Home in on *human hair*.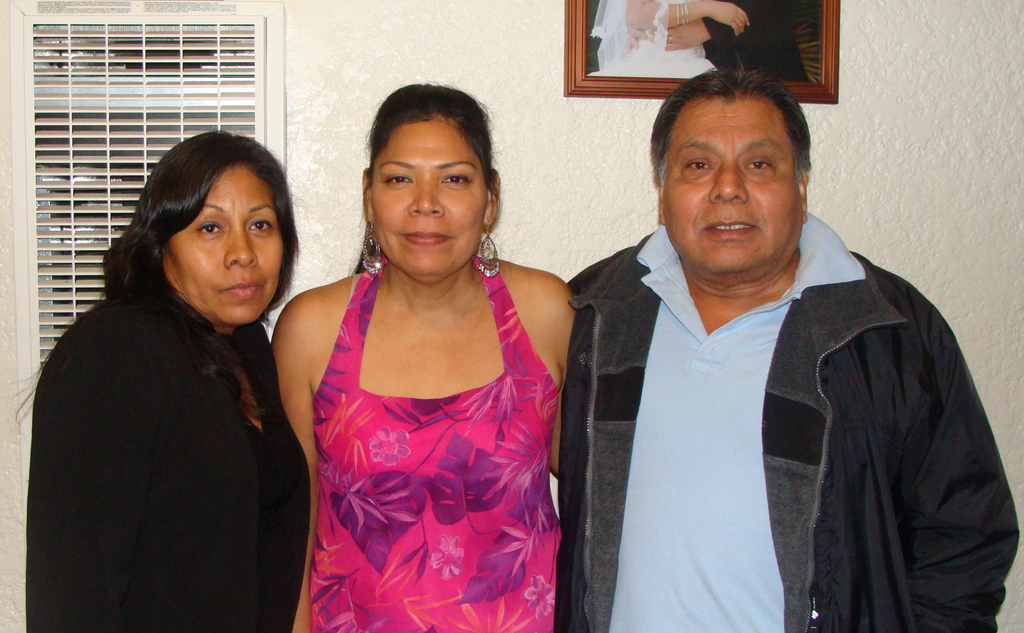
Homed in at {"left": 10, "top": 129, "right": 299, "bottom": 435}.
